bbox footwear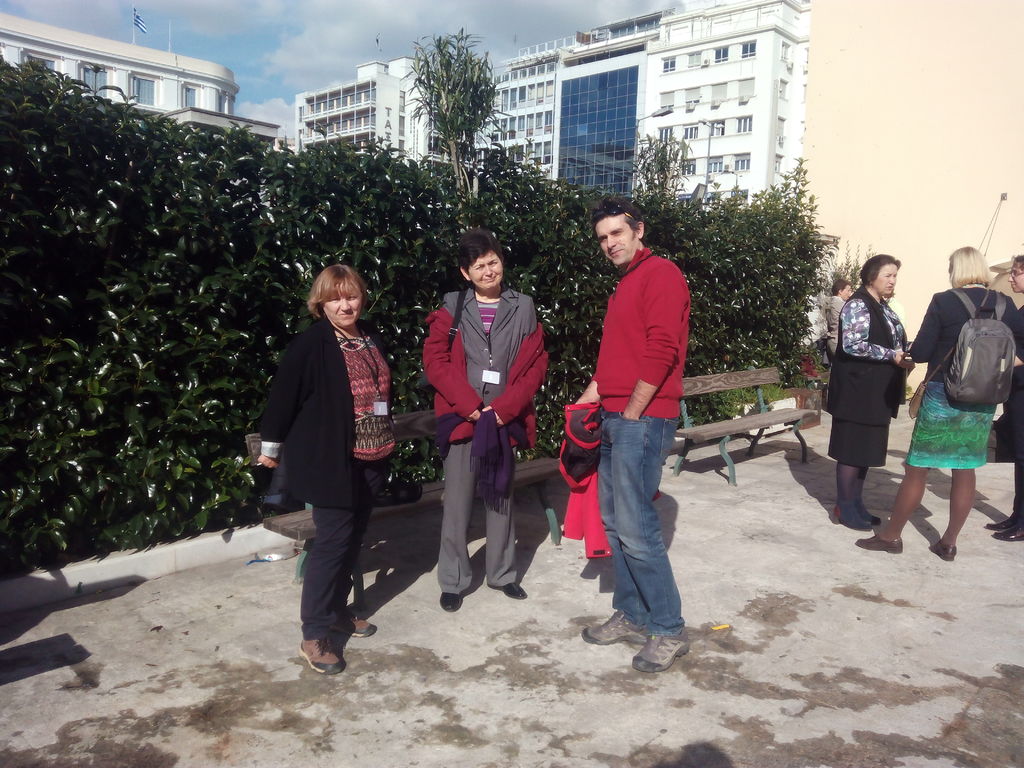
BBox(932, 541, 957, 564)
